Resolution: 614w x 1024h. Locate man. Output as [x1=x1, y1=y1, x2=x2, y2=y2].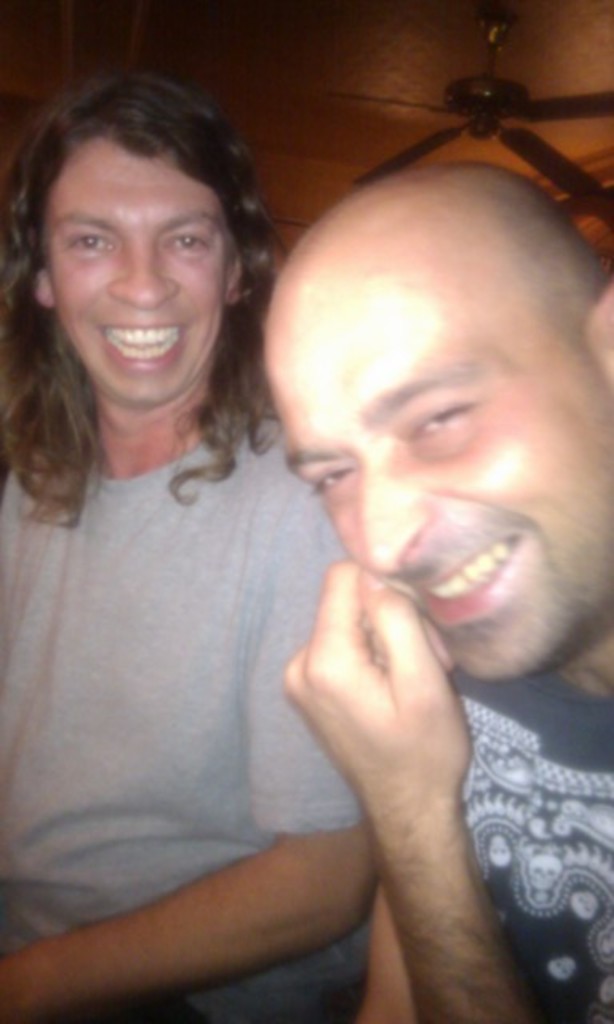
[x1=0, y1=61, x2=395, y2=1022].
